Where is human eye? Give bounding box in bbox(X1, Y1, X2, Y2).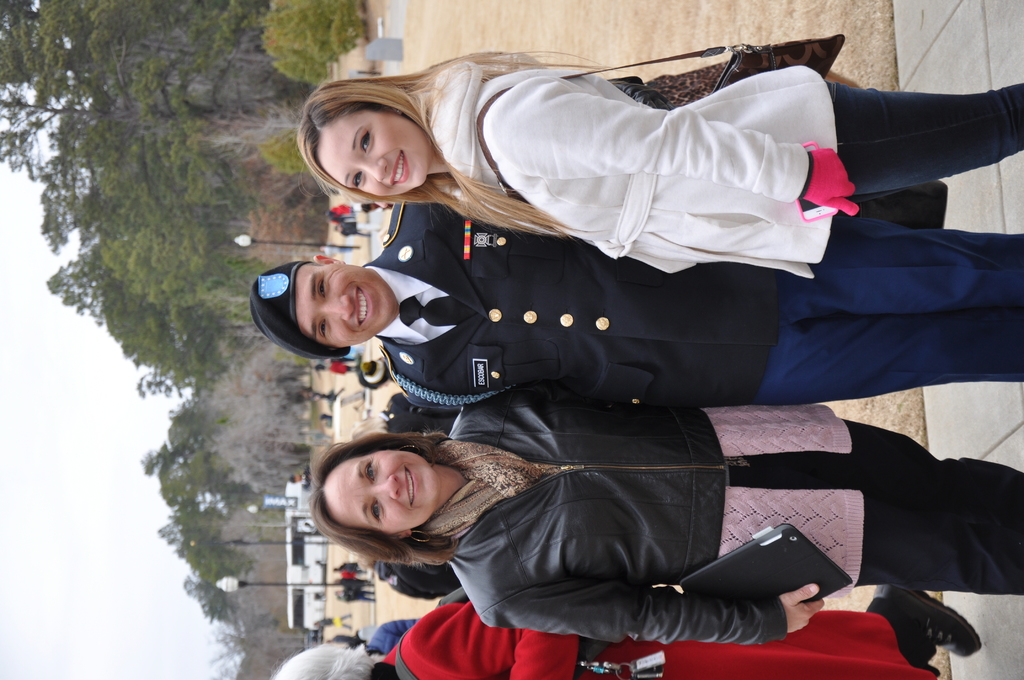
bbox(349, 172, 362, 188).
